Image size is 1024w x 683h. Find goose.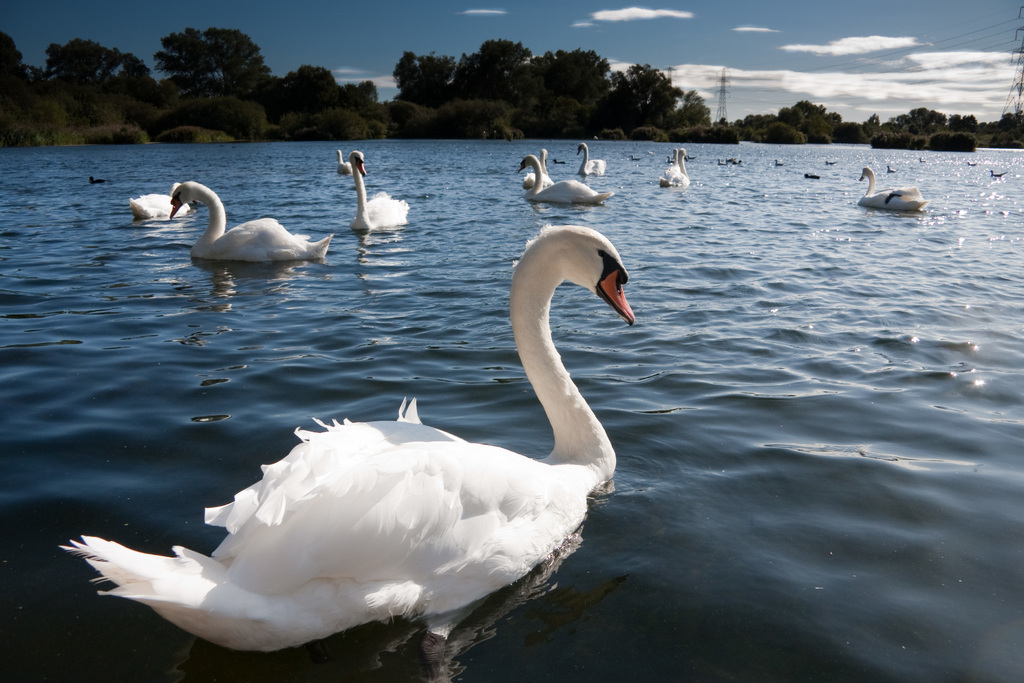
661/145/691/187.
